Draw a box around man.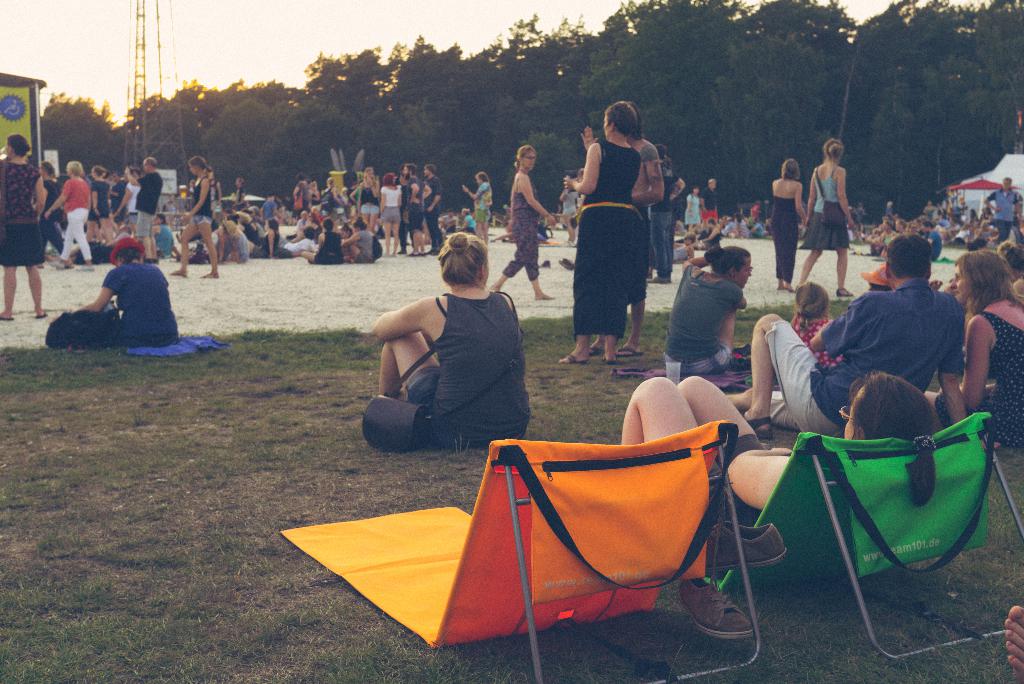
{"left": 432, "top": 167, "right": 444, "bottom": 258}.
